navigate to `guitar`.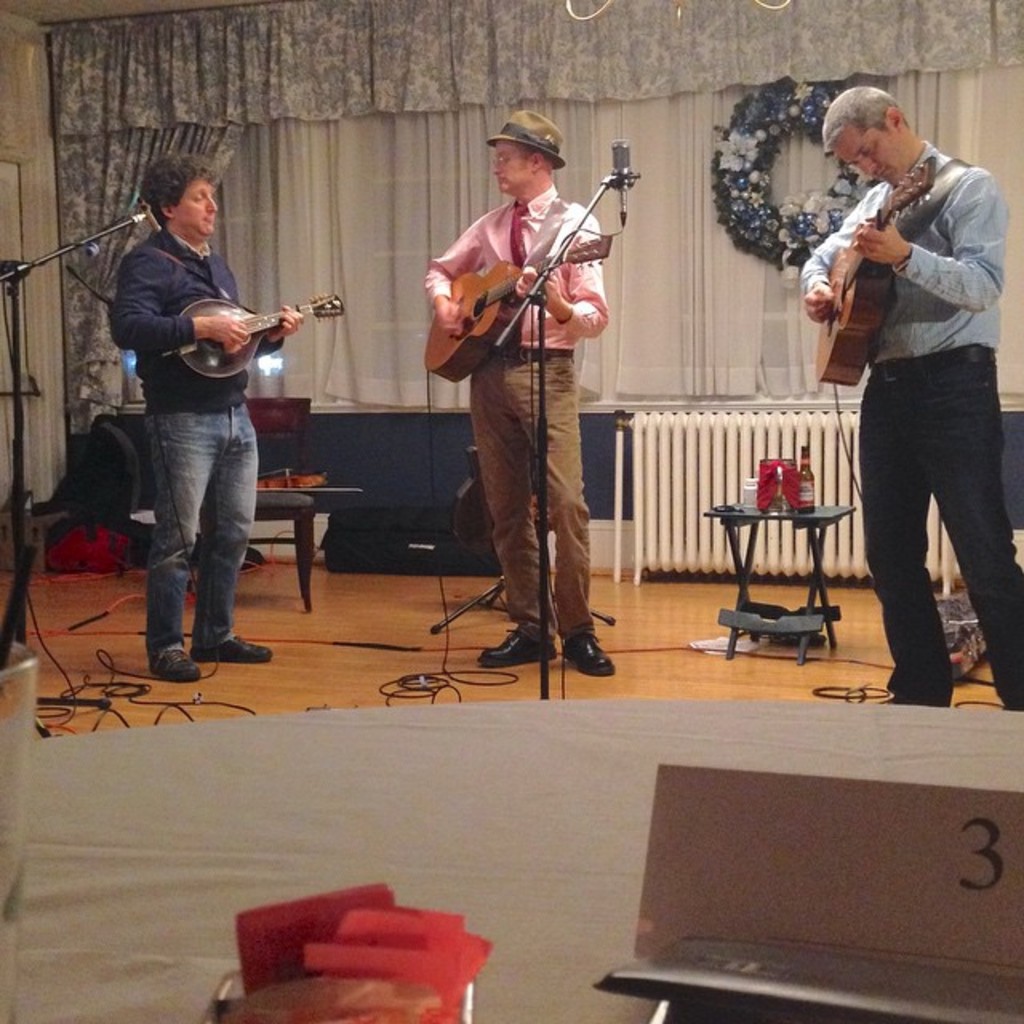
Navigation target: bbox=(168, 294, 357, 386).
